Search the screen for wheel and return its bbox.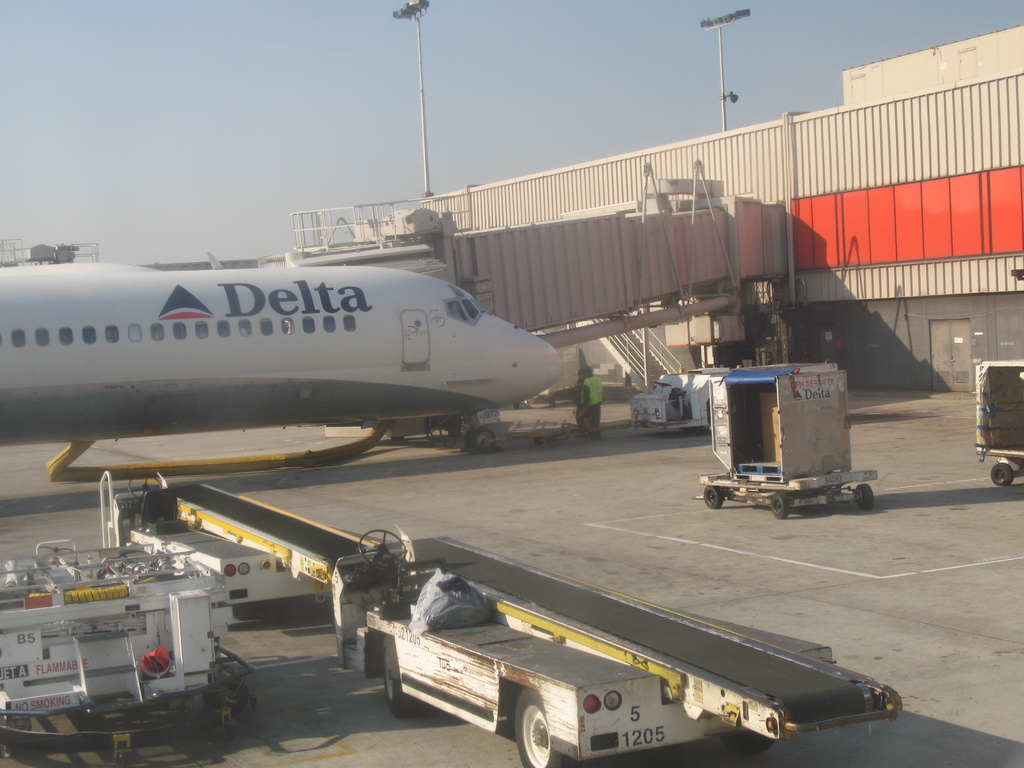
Found: bbox(700, 482, 724, 509).
